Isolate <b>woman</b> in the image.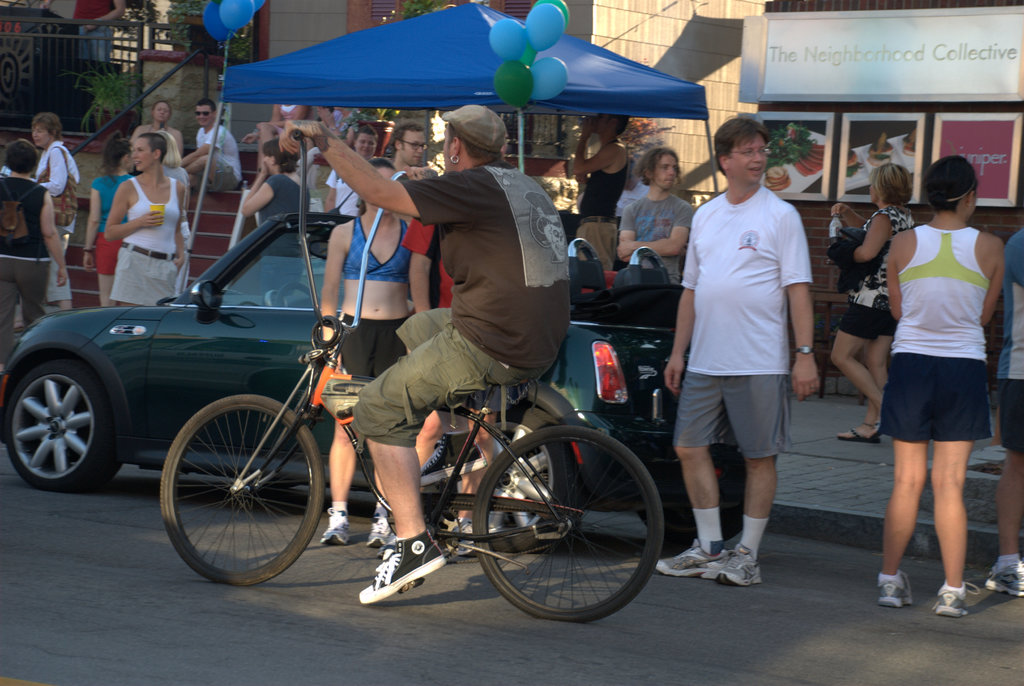
Isolated region: {"x1": 867, "y1": 152, "x2": 1012, "y2": 612}.
